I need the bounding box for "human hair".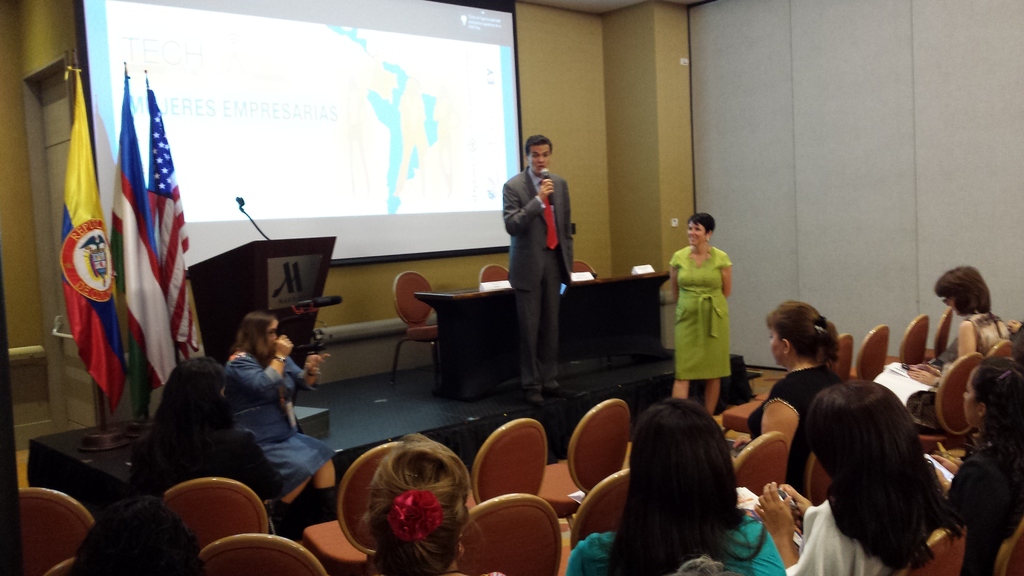
Here it is: bbox(765, 300, 837, 367).
